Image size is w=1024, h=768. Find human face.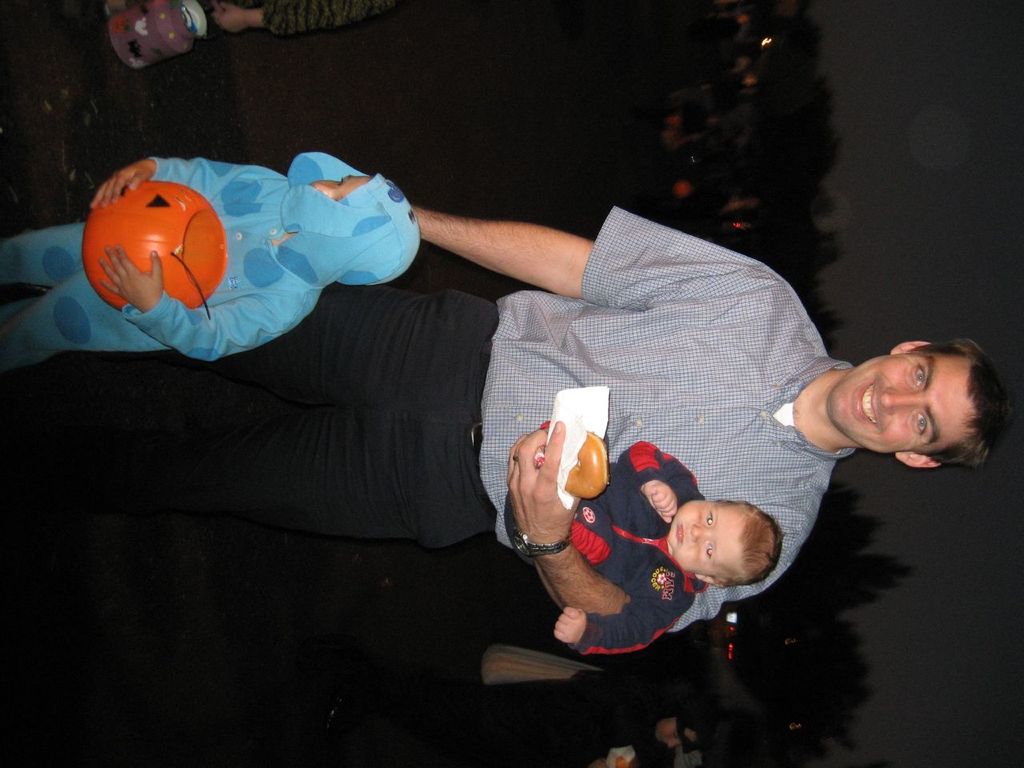
BBox(668, 496, 742, 574).
